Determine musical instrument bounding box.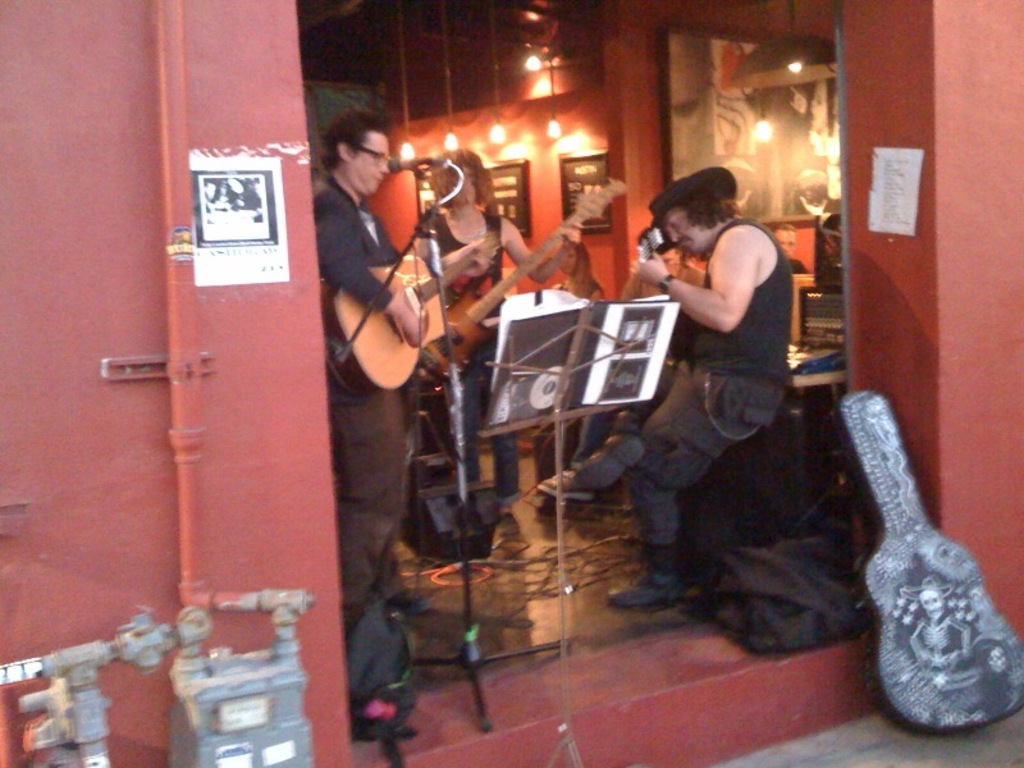
Determined: 611, 223, 668, 305.
